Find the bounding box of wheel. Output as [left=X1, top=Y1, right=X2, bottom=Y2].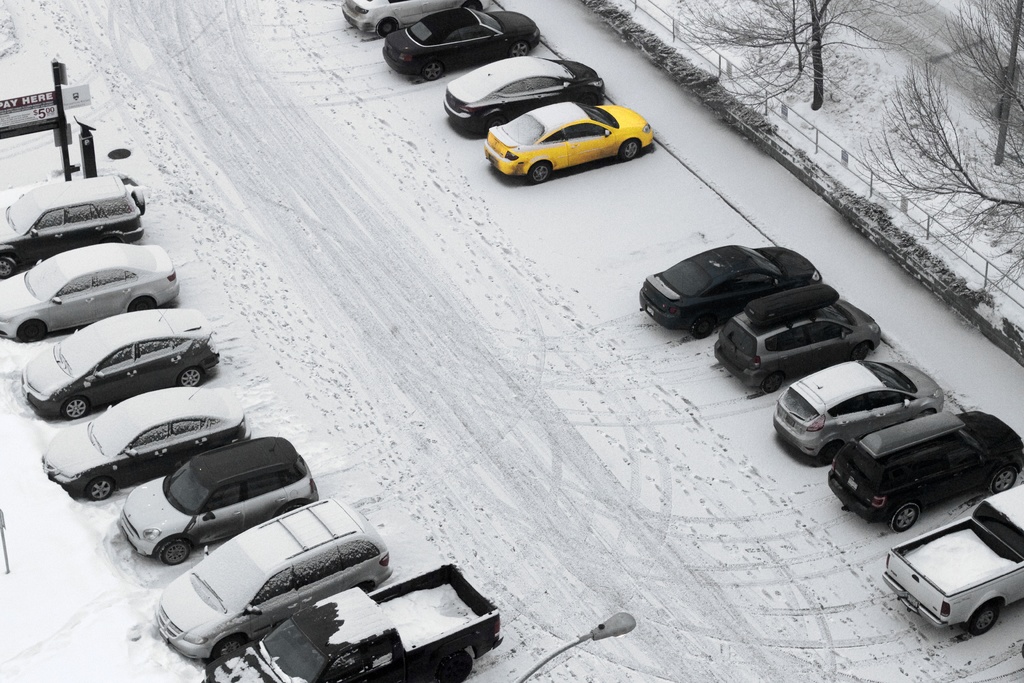
[left=157, top=539, right=191, bottom=565].
